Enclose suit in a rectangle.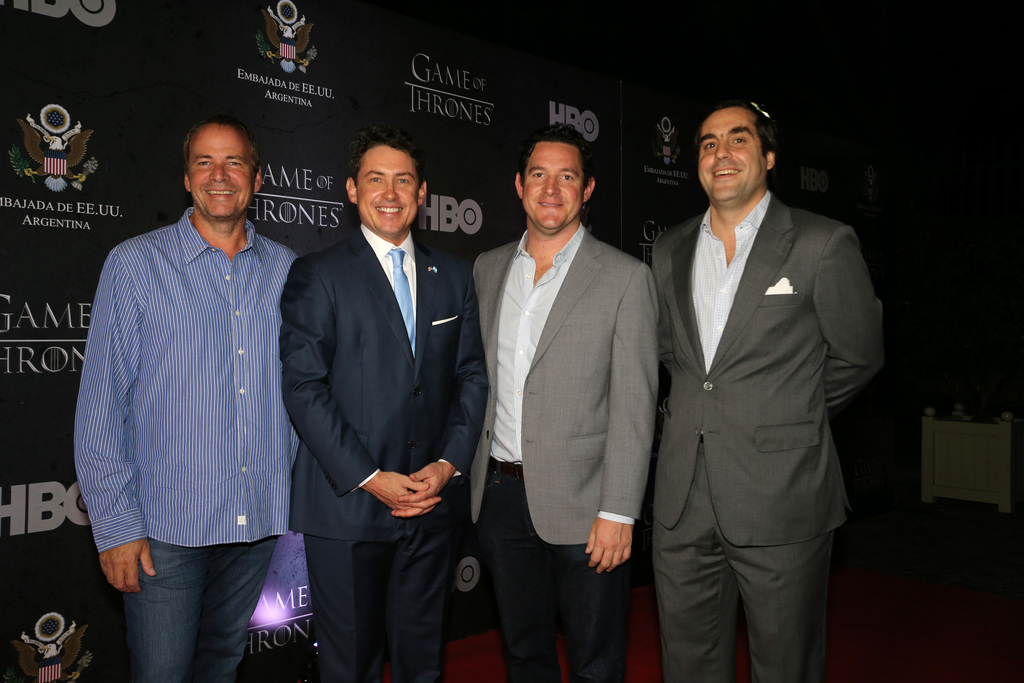
x1=466, y1=222, x2=664, y2=682.
